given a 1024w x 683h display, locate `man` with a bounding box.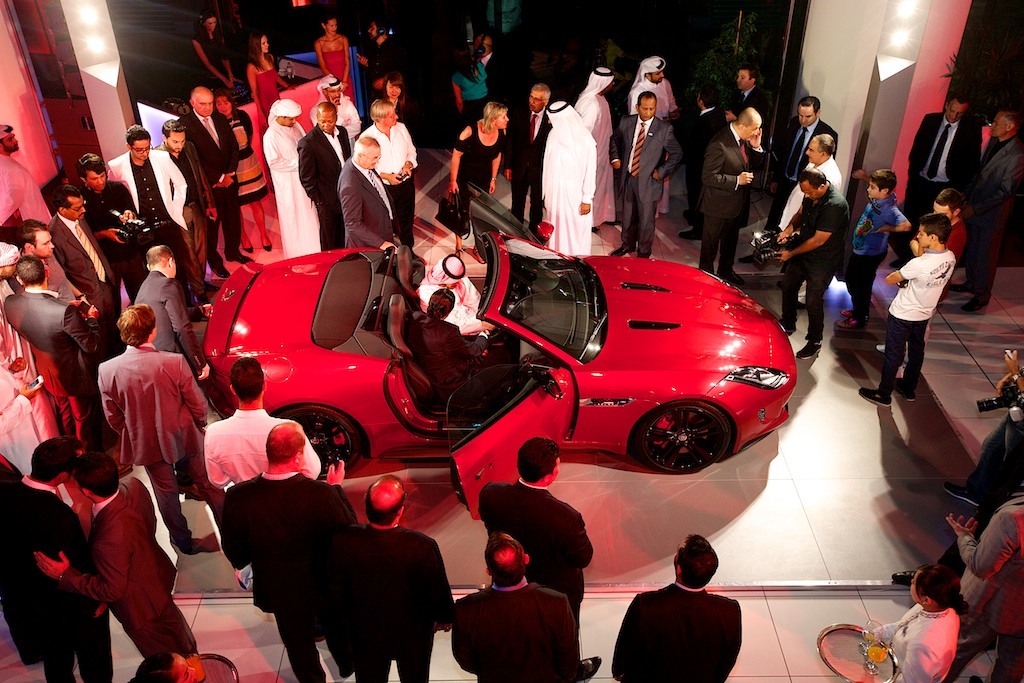
Located: (left=538, top=95, right=598, bottom=256).
